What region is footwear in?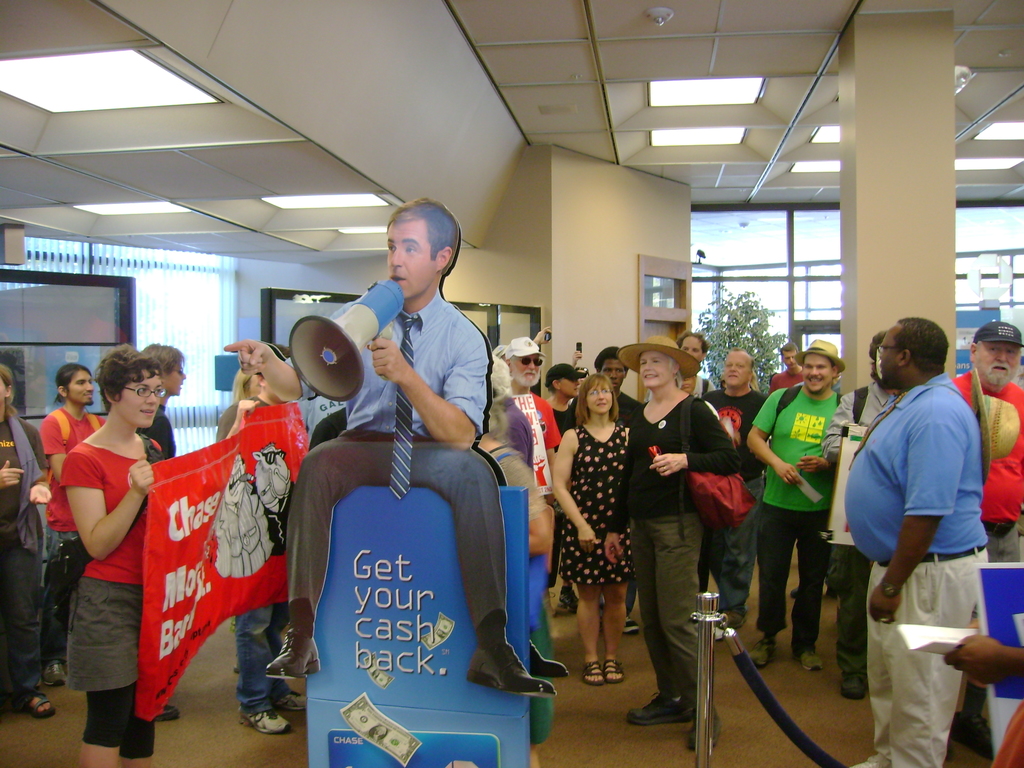
[x1=47, y1=660, x2=82, y2=689].
